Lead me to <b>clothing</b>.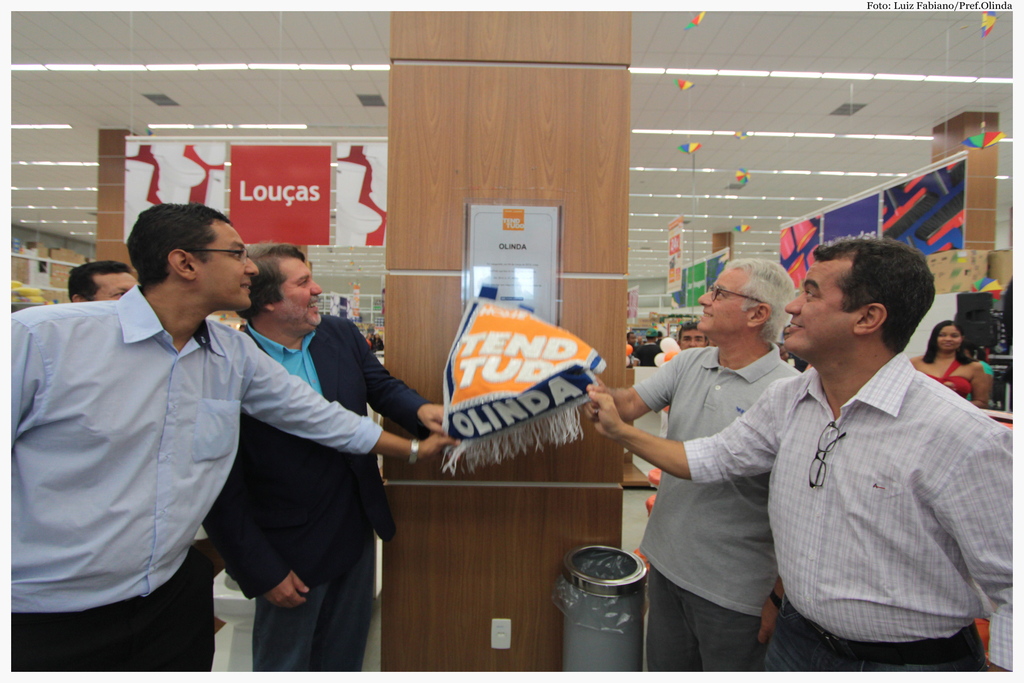
Lead to box=[209, 310, 444, 670].
